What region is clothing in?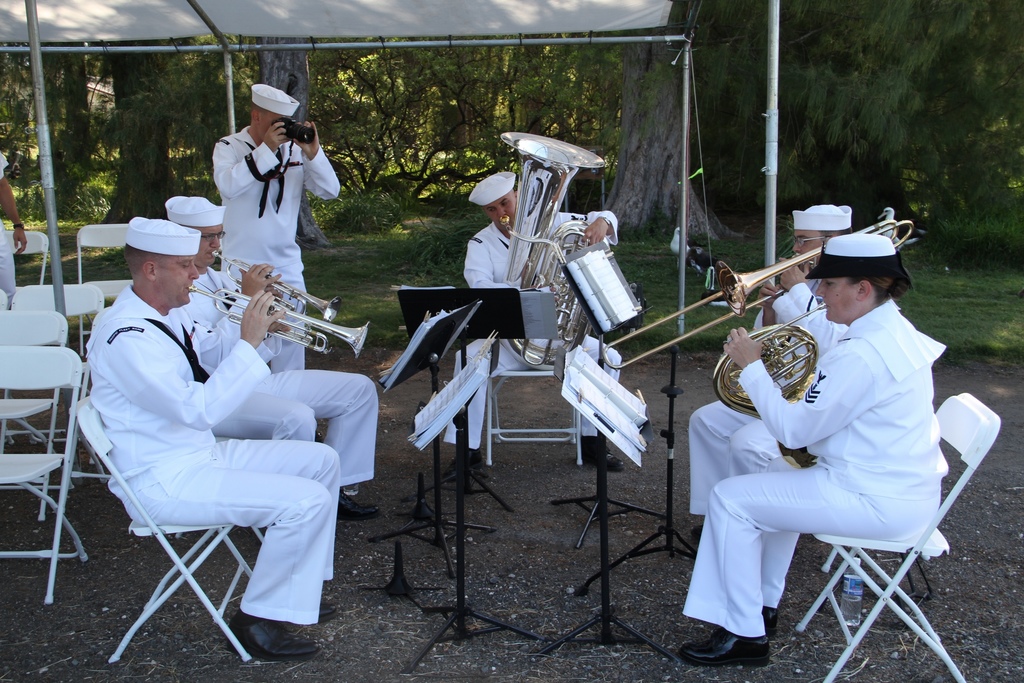
[86, 282, 341, 620].
